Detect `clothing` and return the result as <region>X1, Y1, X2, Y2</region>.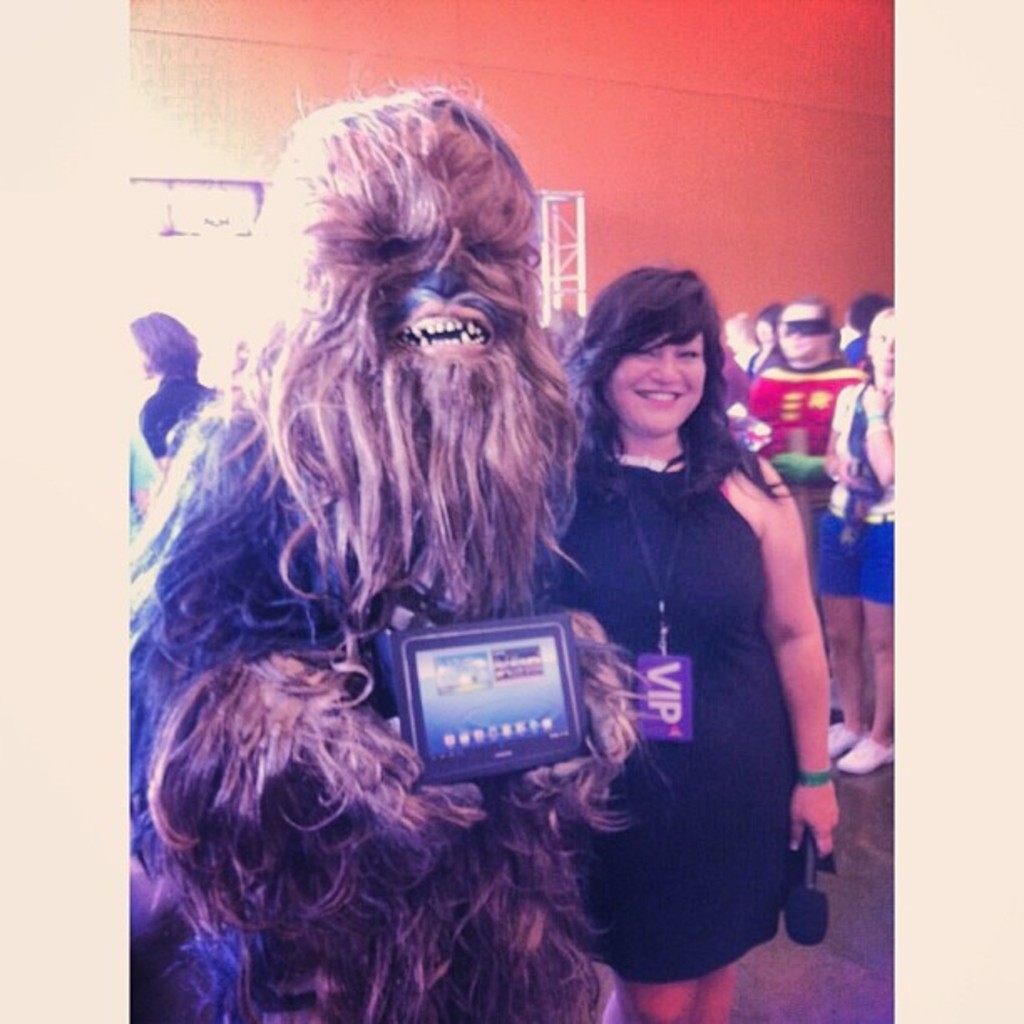
<region>561, 378, 832, 895</region>.
